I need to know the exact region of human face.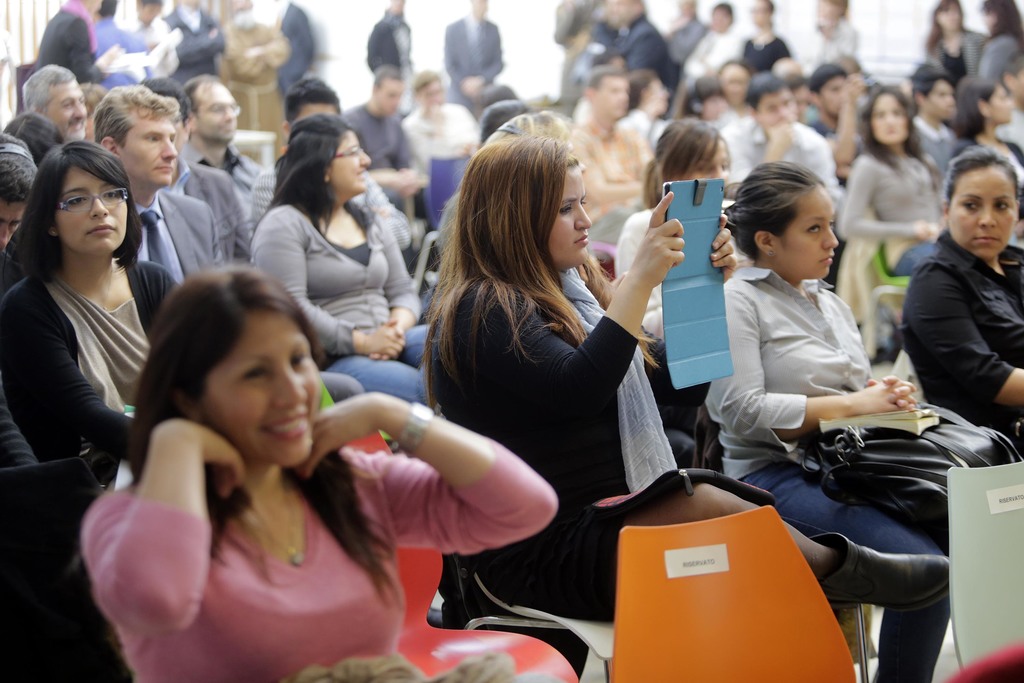
Region: (left=47, top=85, right=89, bottom=142).
